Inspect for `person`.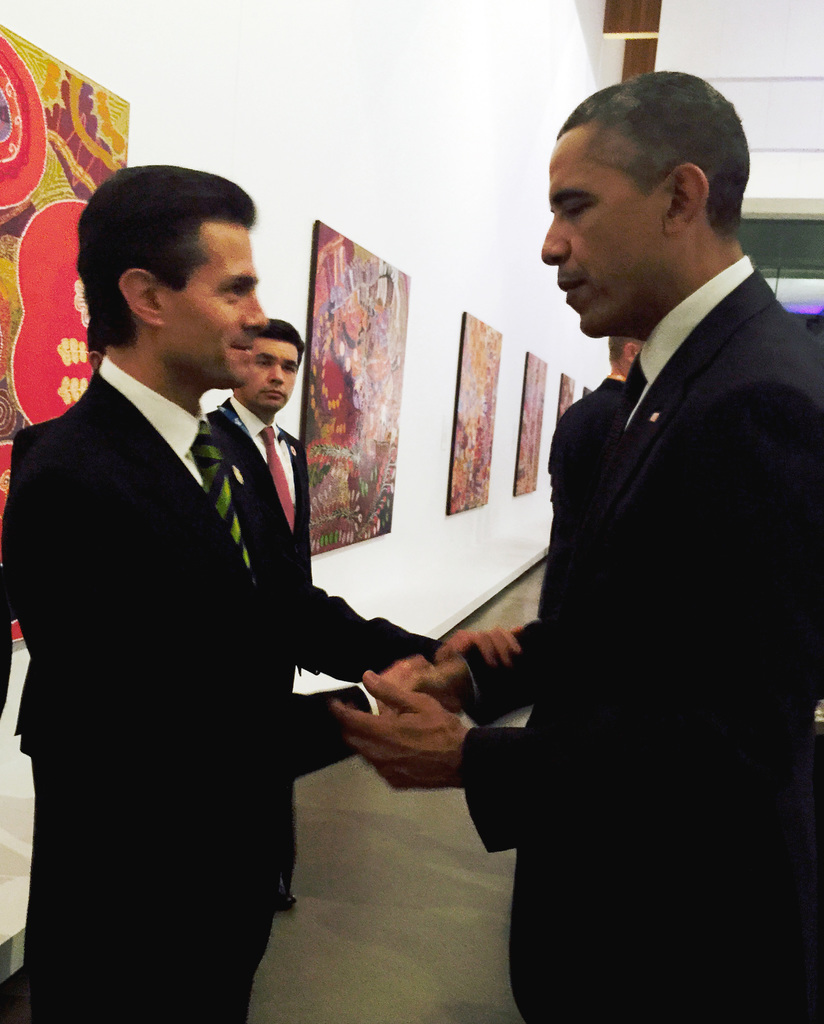
Inspection: <bbox>2, 163, 520, 1023</bbox>.
